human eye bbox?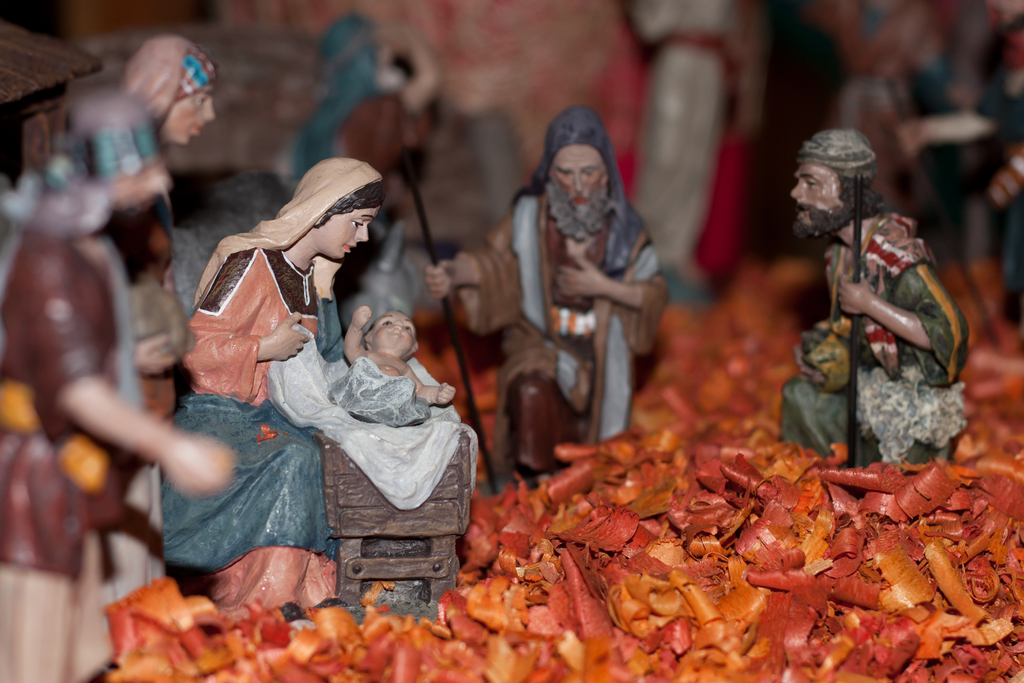
{"x1": 405, "y1": 322, "x2": 414, "y2": 333}
